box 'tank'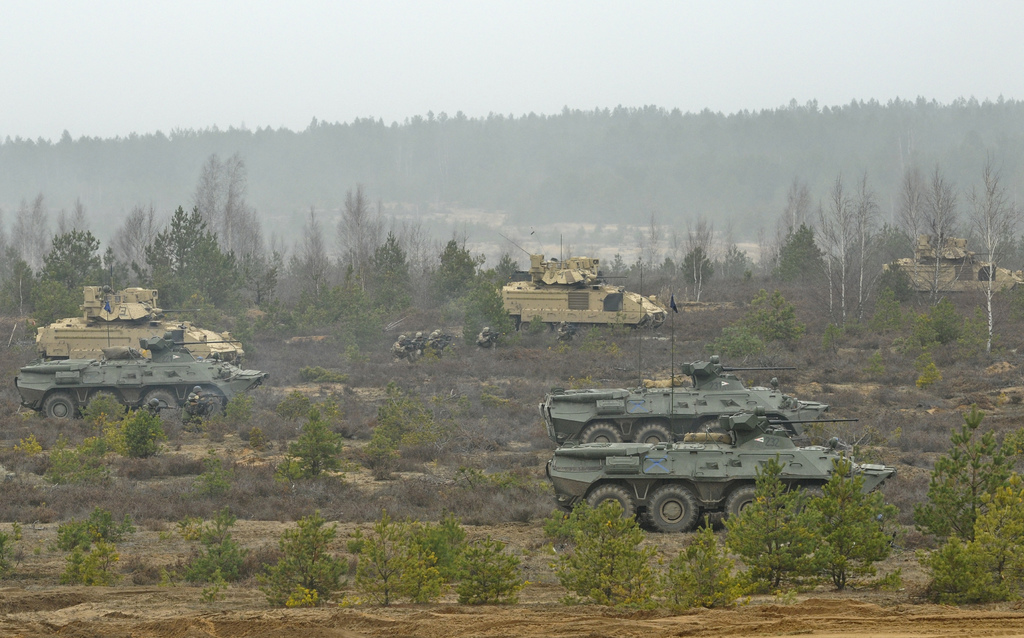
{"x1": 496, "y1": 255, "x2": 668, "y2": 338}
